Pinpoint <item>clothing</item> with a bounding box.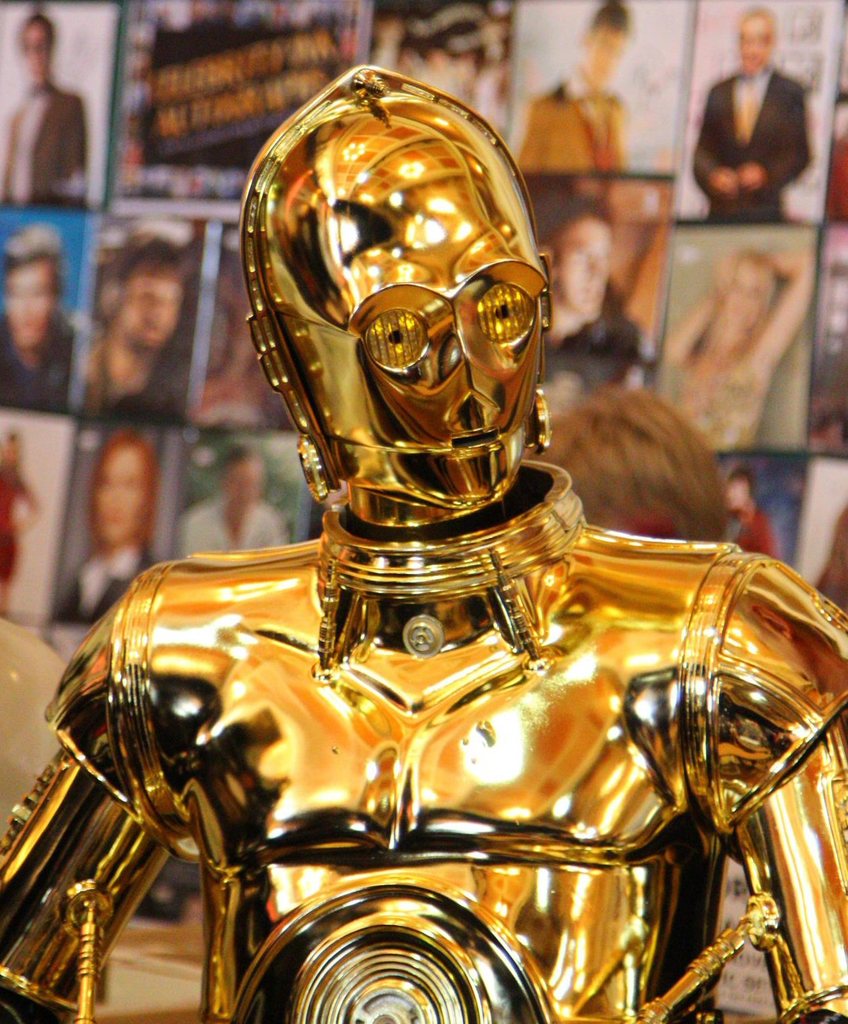
(x1=697, y1=34, x2=830, y2=213).
